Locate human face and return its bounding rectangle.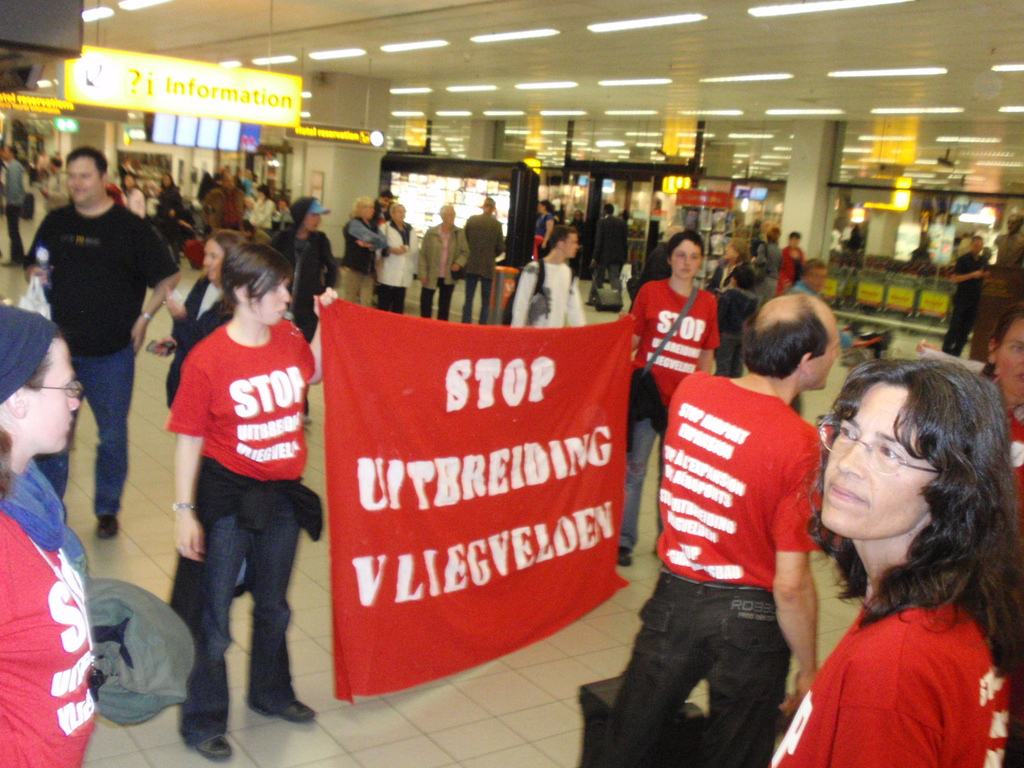
972:239:984:253.
